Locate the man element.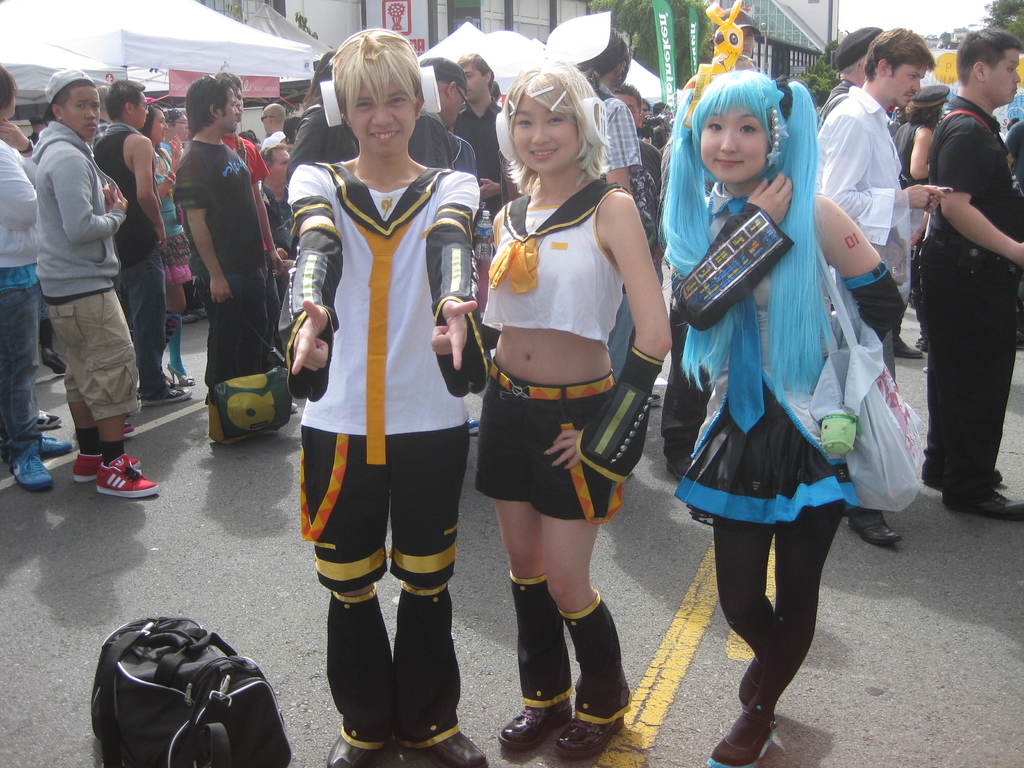
Element bbox: bbox=[809, 26, 947, 547].
